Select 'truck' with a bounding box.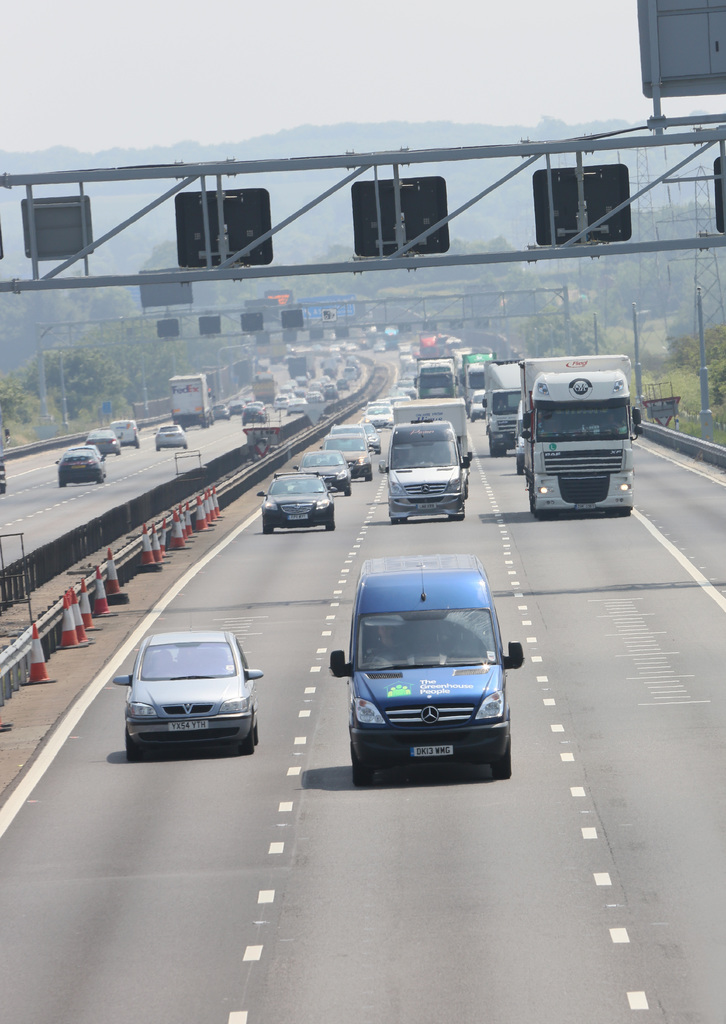
box=[417, 333, 442, 362].
